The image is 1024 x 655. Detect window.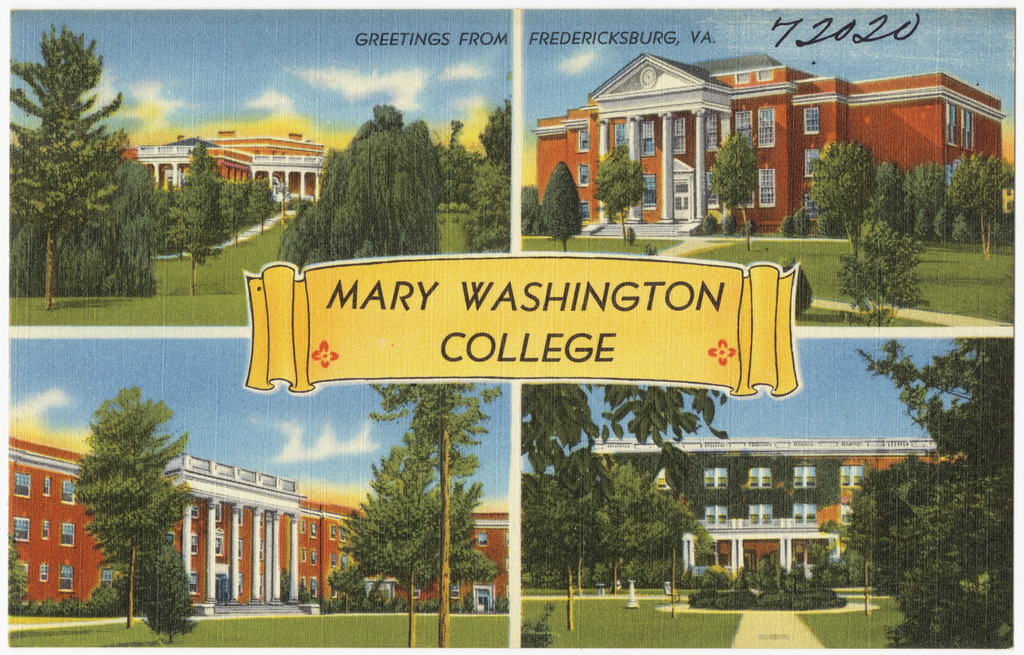
Detection: box(216, 531, 226, 560).
